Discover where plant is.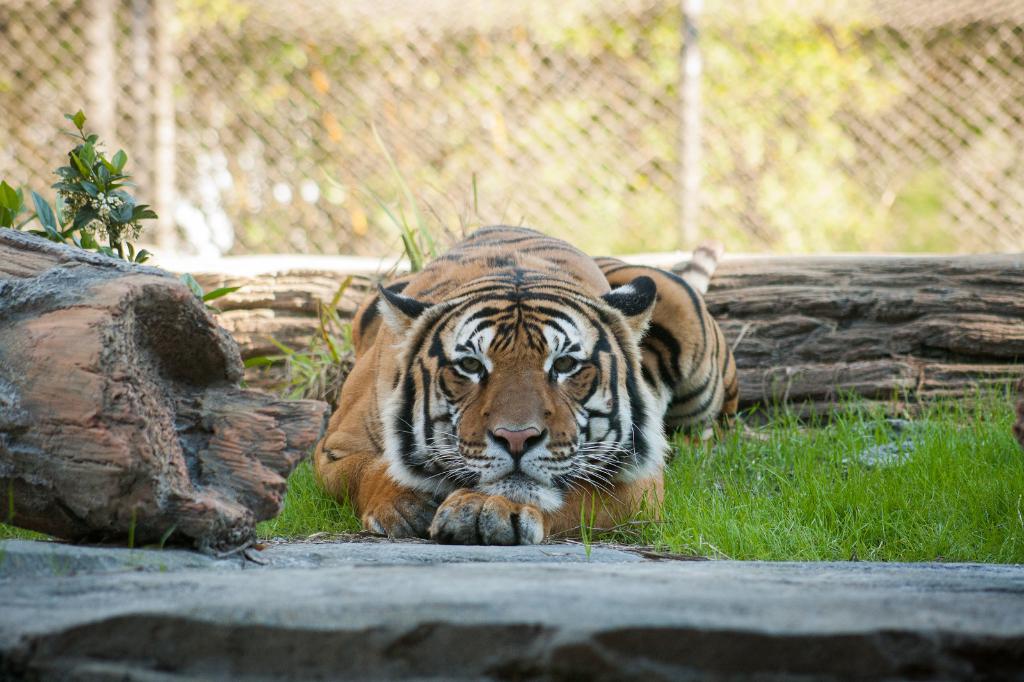
Discovered at box(244, 450, 362, 536).
